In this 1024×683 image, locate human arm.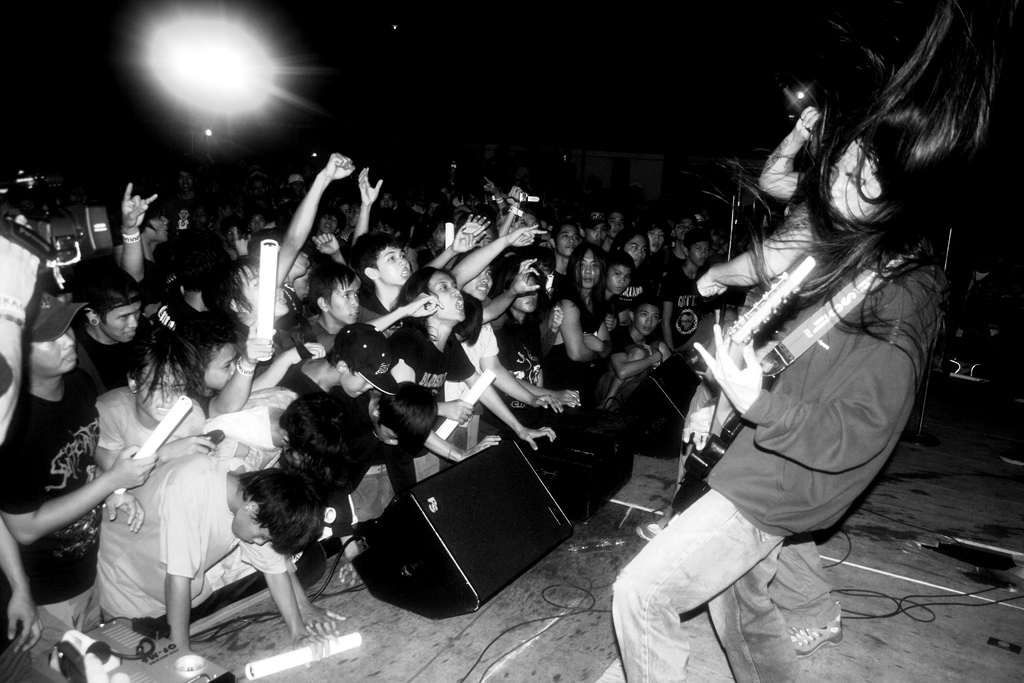
Bounding box: (104, 492, 147, 536).
